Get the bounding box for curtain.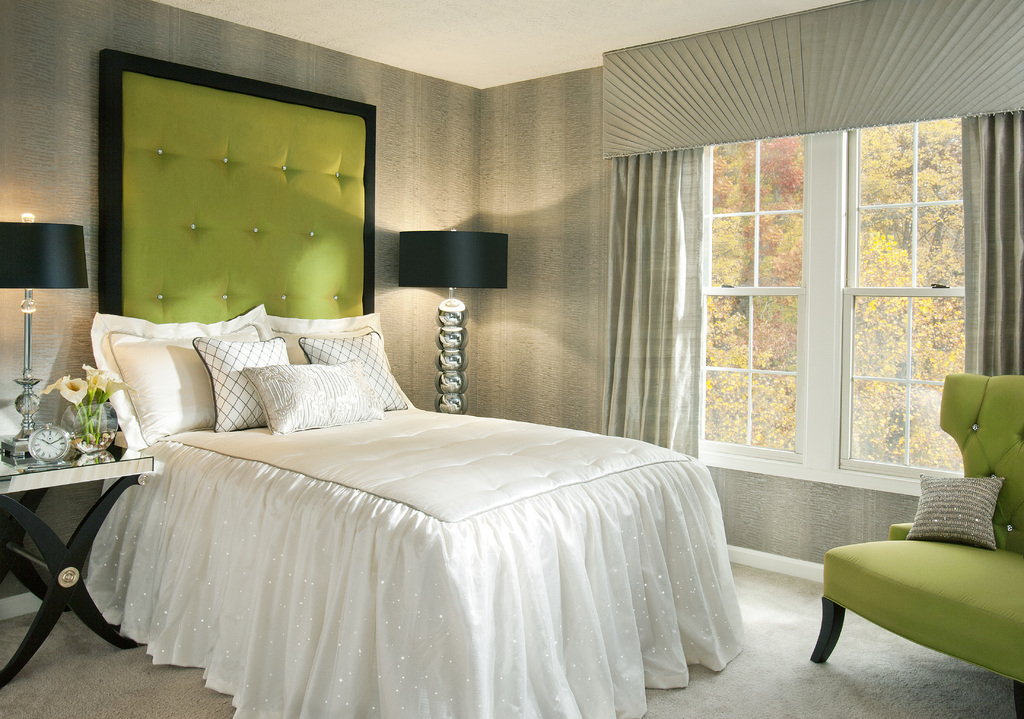
611 134 707 445.
